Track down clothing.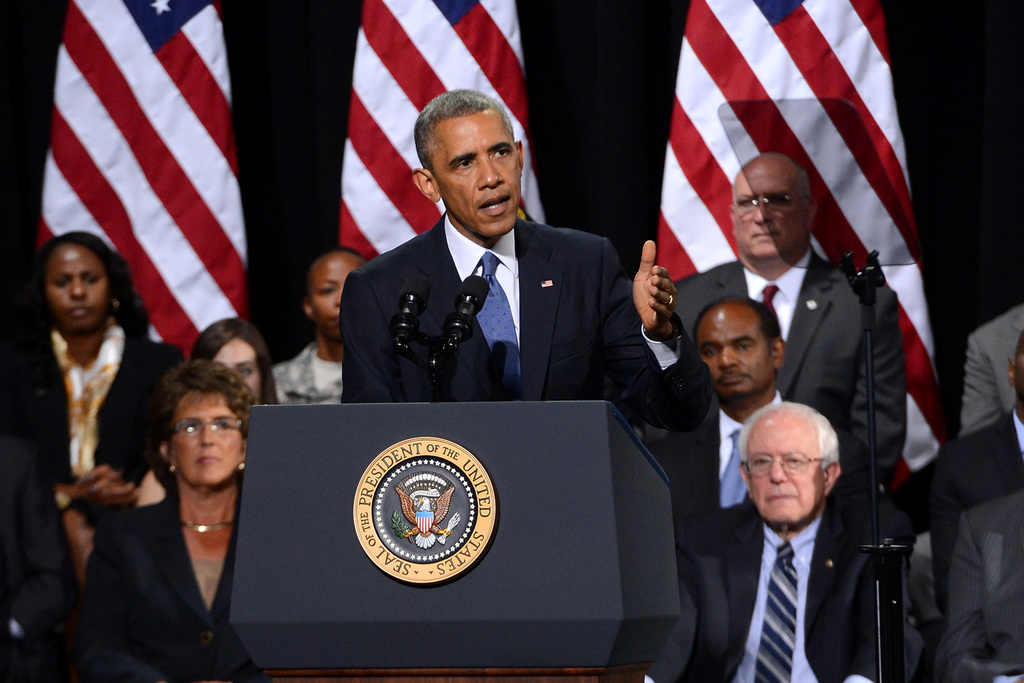
Tracked to crop(273, 339, 344, 404).
